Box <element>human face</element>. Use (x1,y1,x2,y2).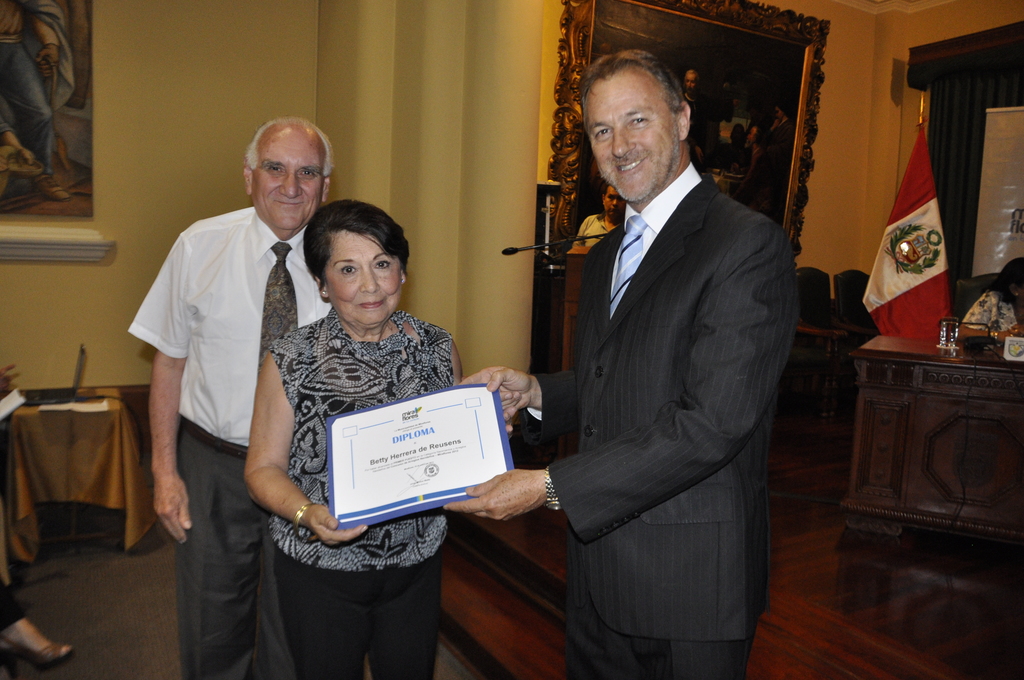
(604,188,627,218).
